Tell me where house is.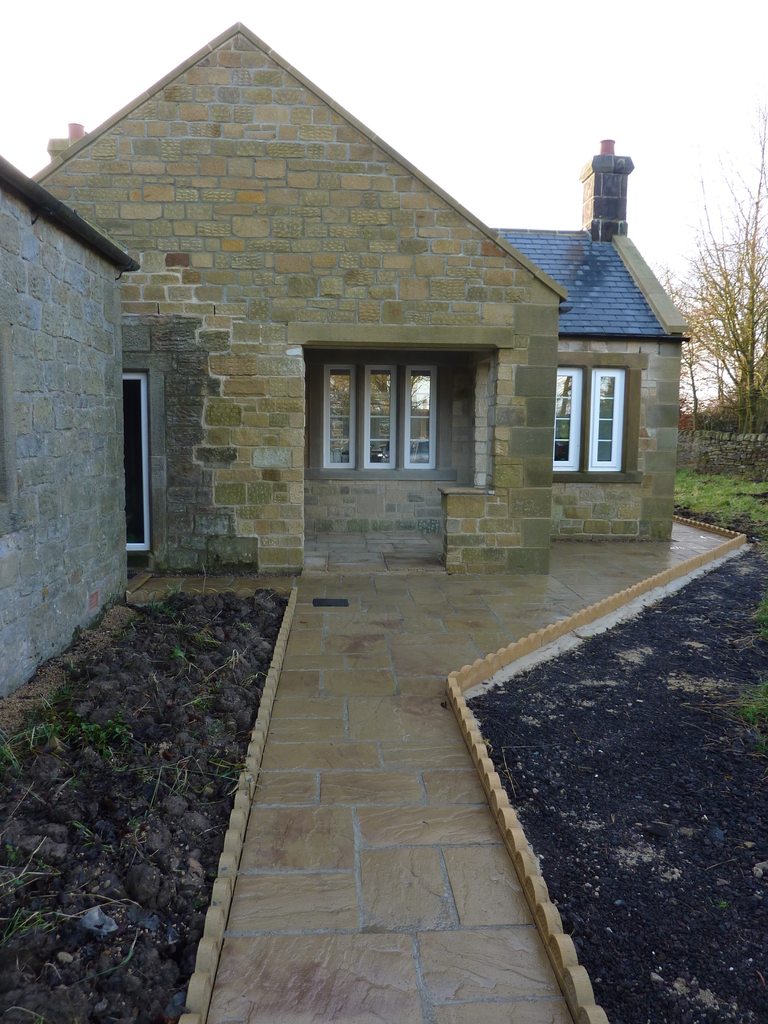
house is at <region>488, 141, 698, 547</region>.
